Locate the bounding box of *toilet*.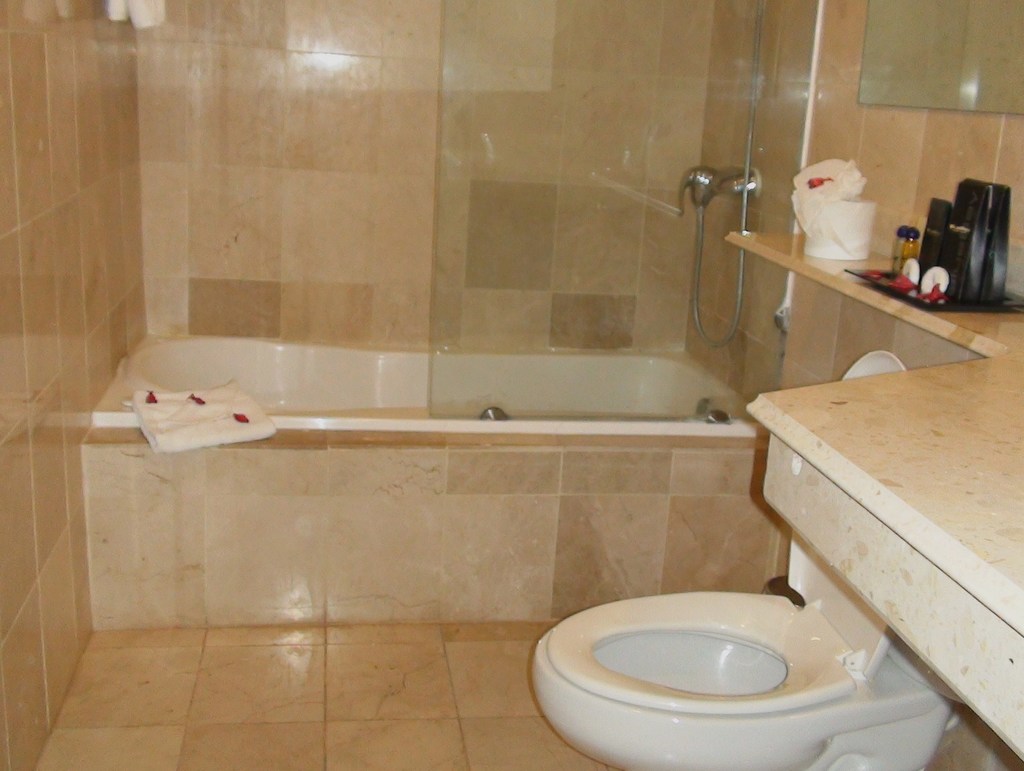
Bounding box: 532/566/951/768.
